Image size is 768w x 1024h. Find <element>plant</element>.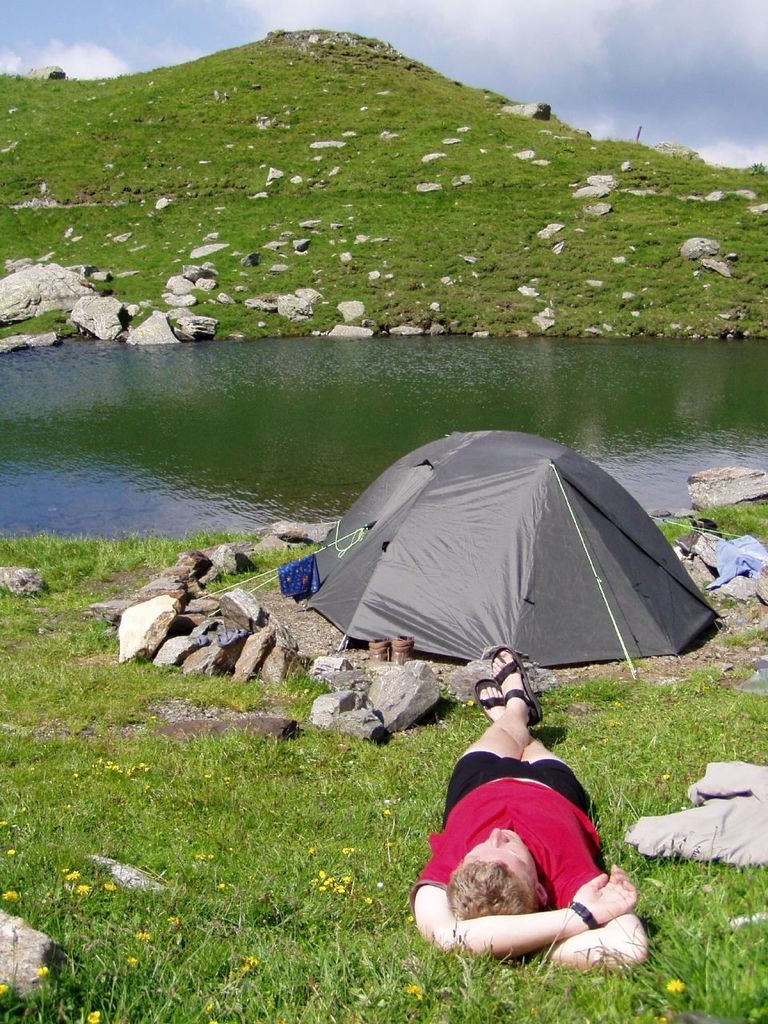
649, 489, 767, 561.
